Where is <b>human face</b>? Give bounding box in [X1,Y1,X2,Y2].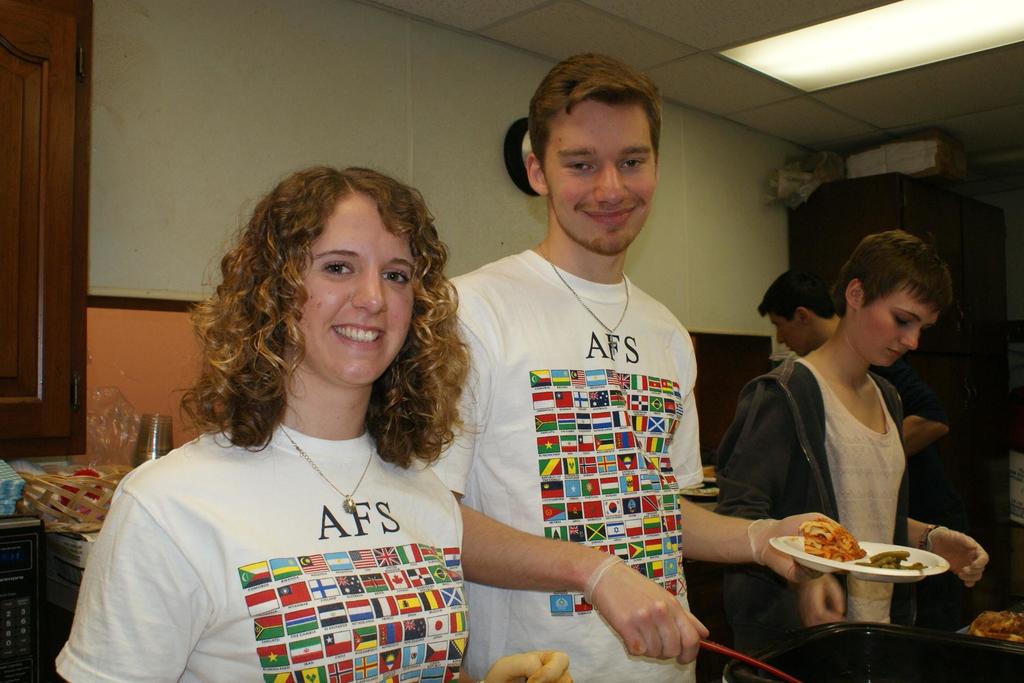
[543,98,653,253].
